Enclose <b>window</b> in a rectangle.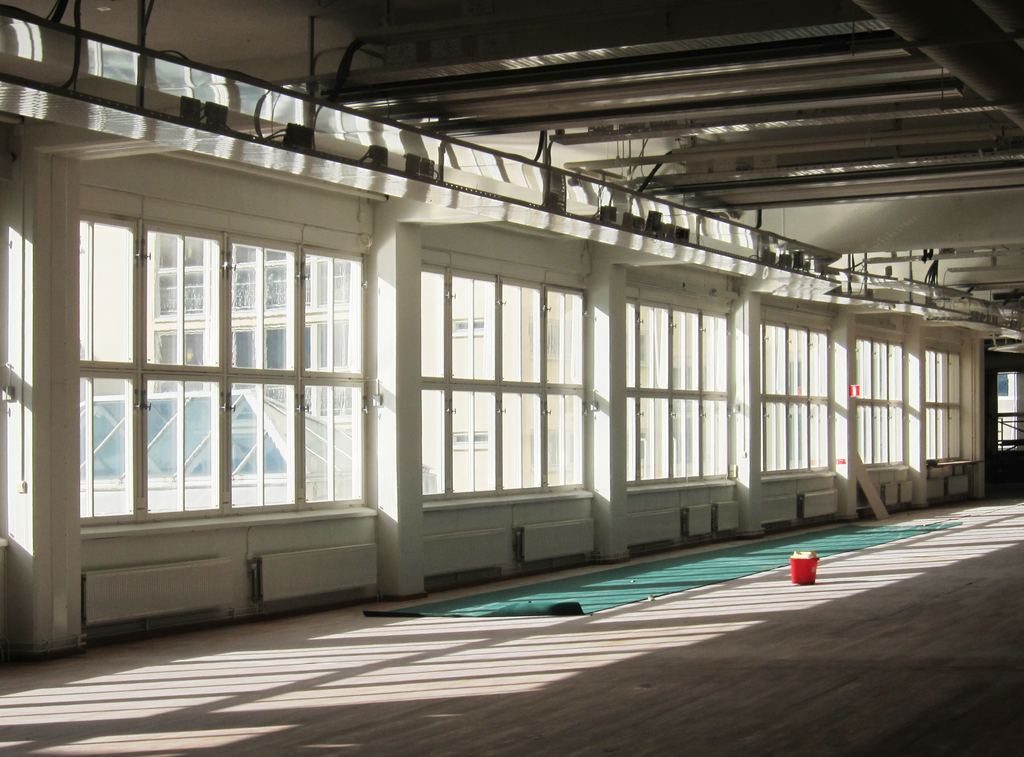
762/319/841/486.
